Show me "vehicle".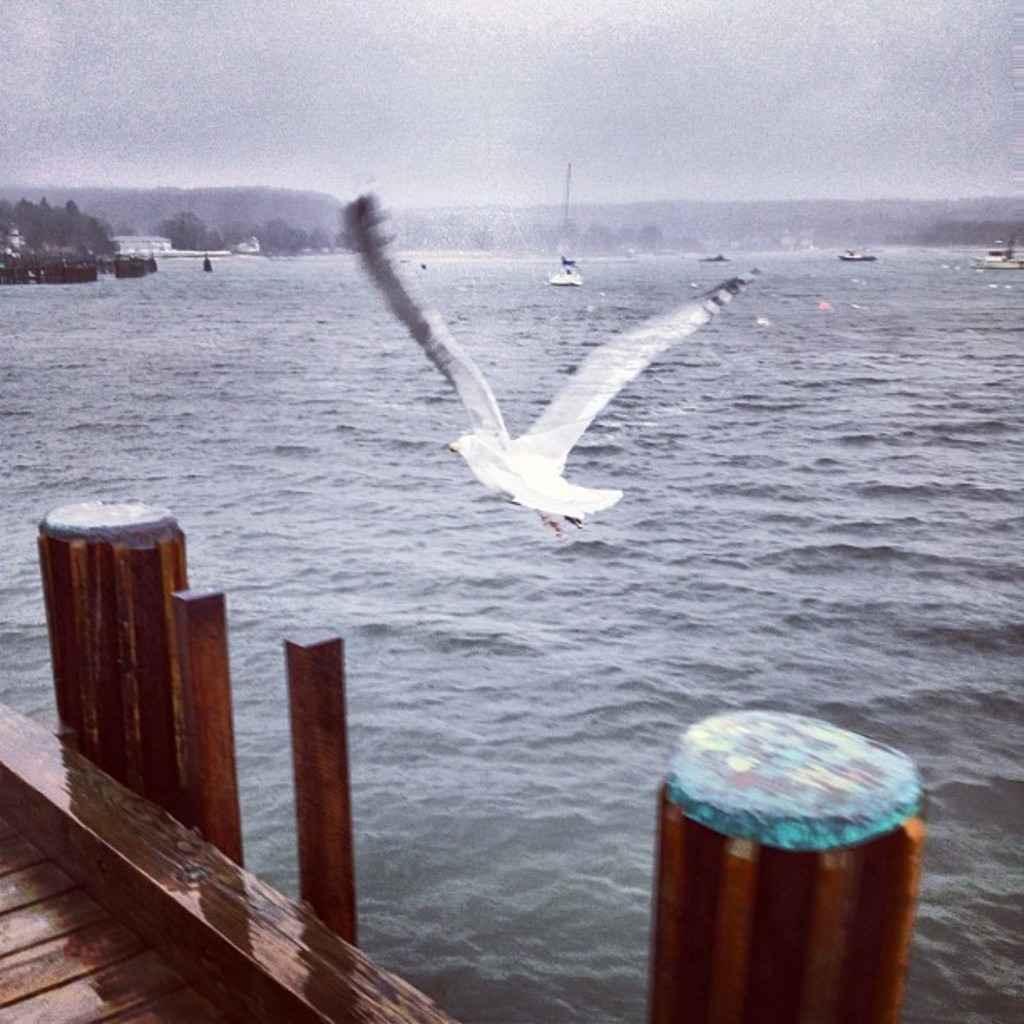
"vehicle" is here: <box>550,157,587,288</box>.
